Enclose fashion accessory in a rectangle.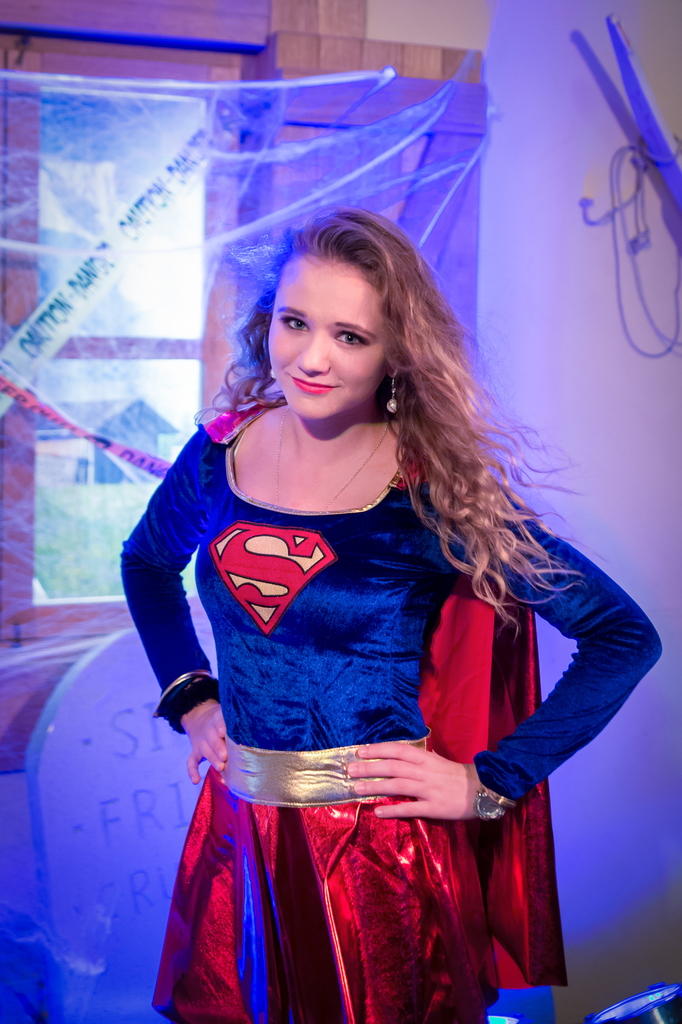
(477,779,523,821).
